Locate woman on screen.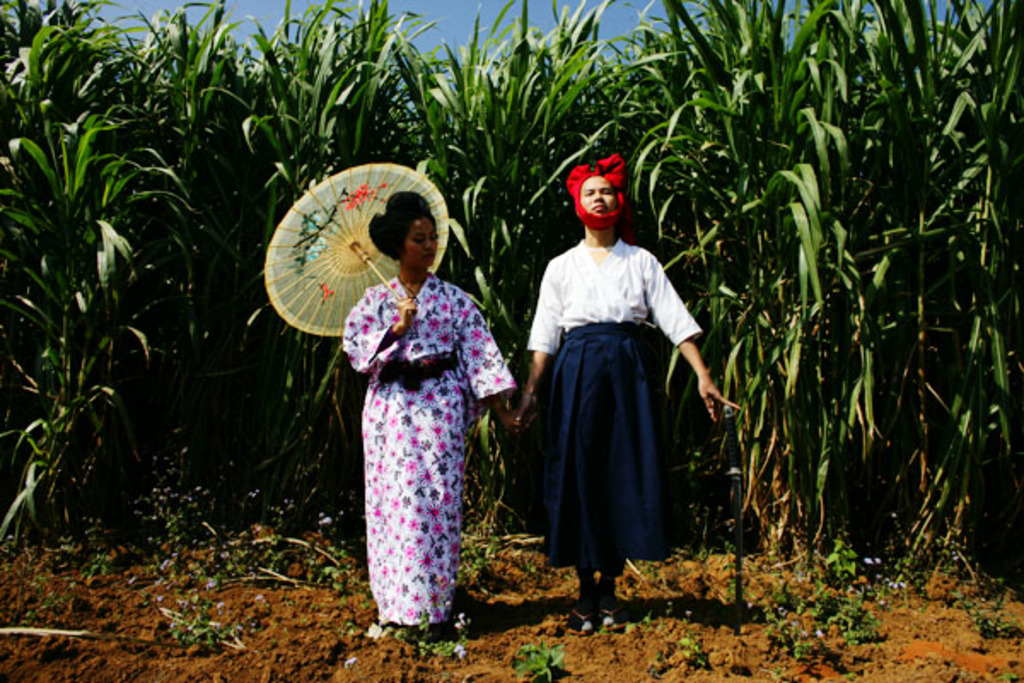
On screen at [505, 152, 742, 635].
